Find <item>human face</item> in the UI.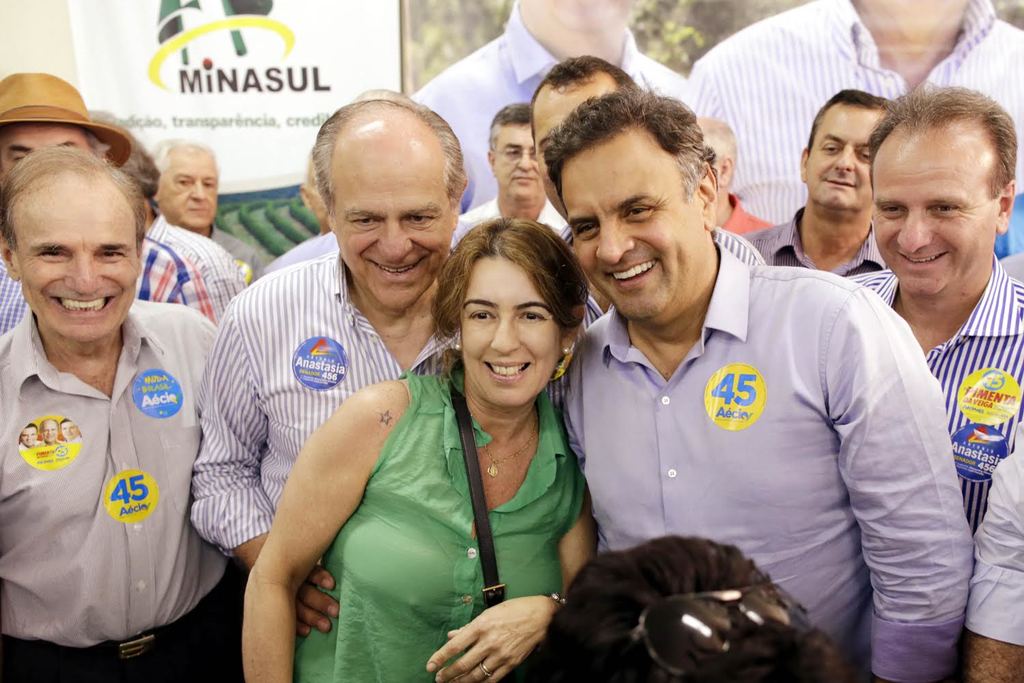
UI element at rect(334, 150, 457, 309).
